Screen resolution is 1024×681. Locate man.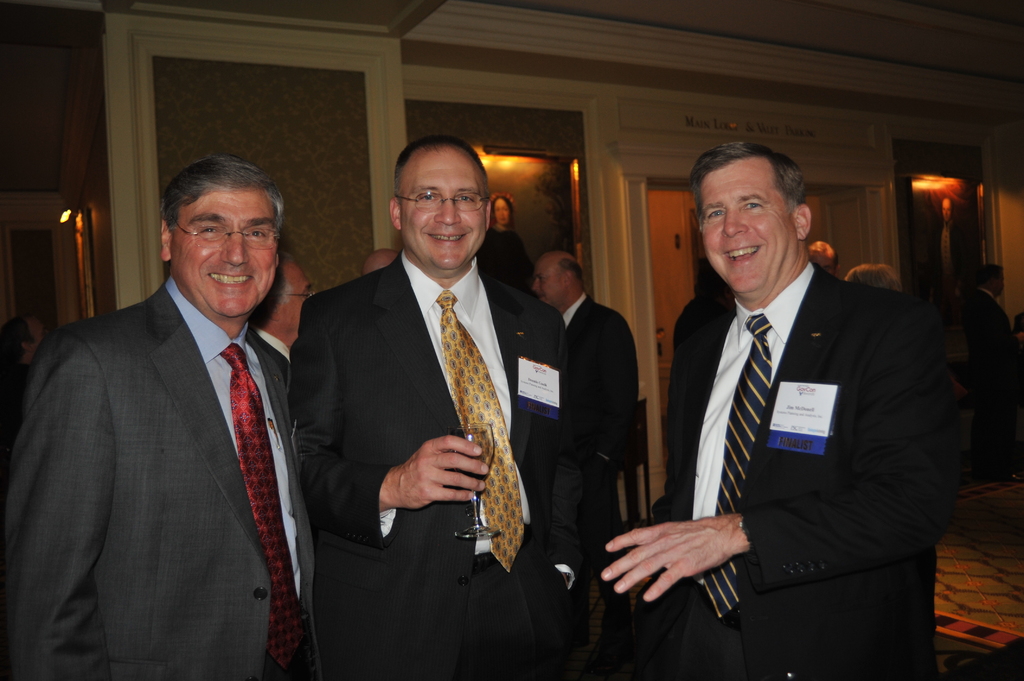
Rect(602, 138, 948, 680).
